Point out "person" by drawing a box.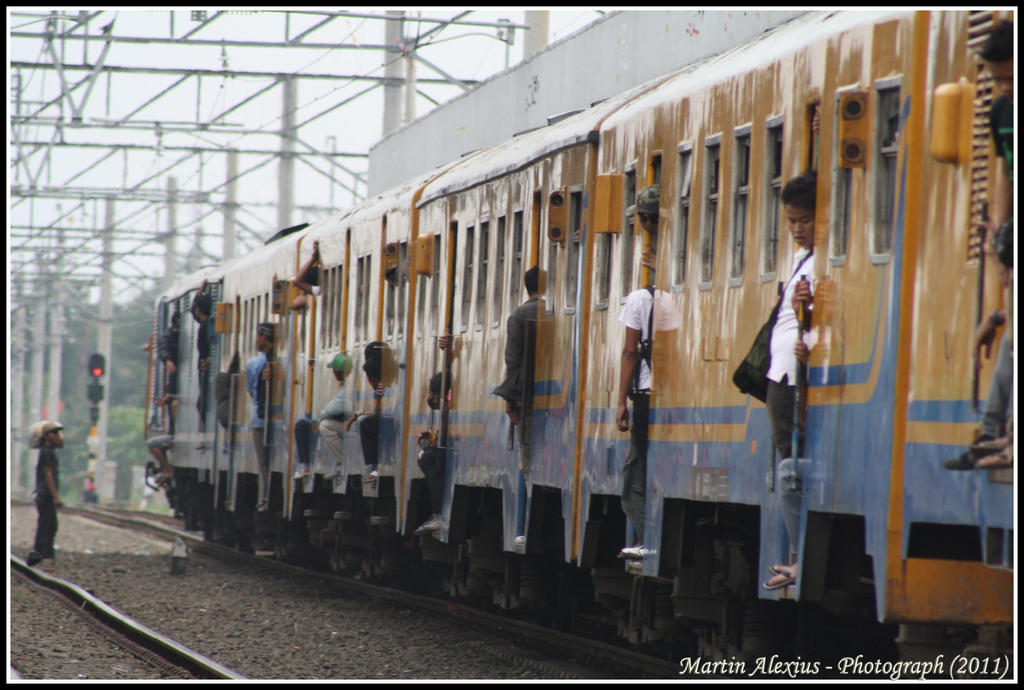
180:298:222:450.
